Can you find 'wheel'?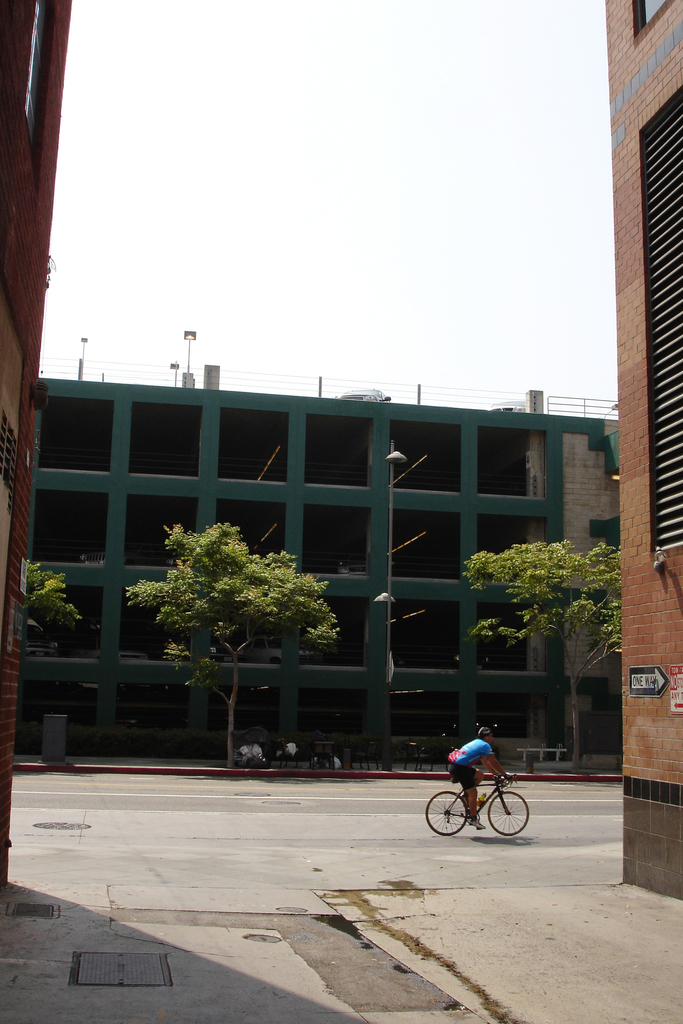
Yes, bounding box: BBox(425, 792, 467, 834).
